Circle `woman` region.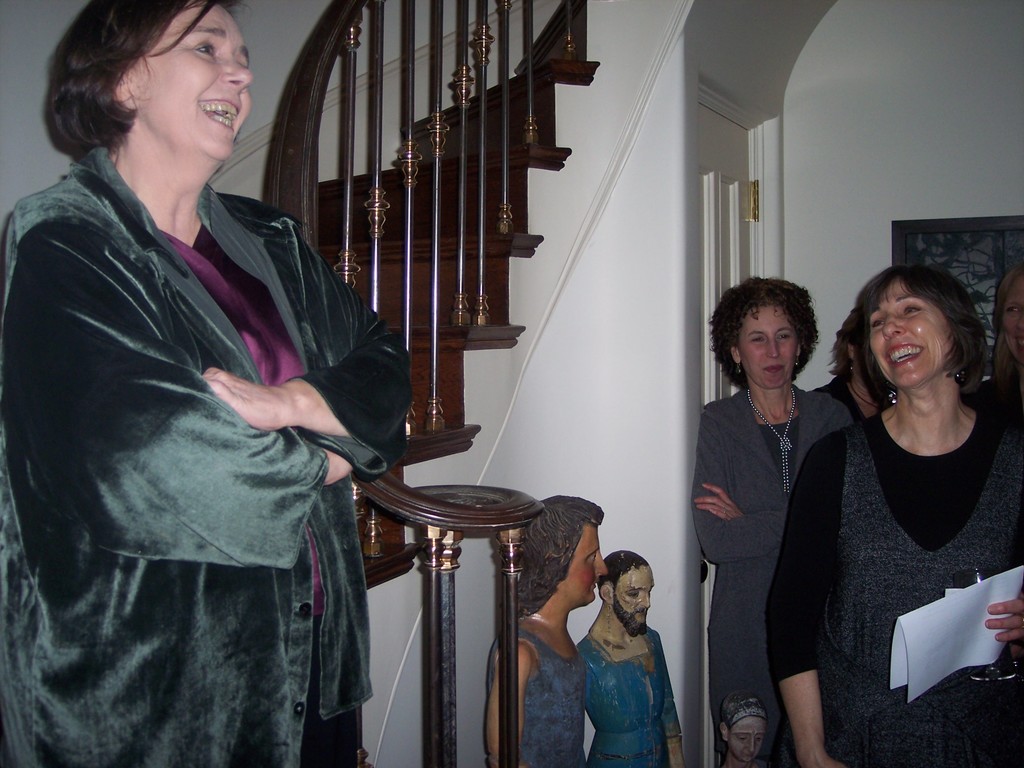
Region: 774:256:997:736.
